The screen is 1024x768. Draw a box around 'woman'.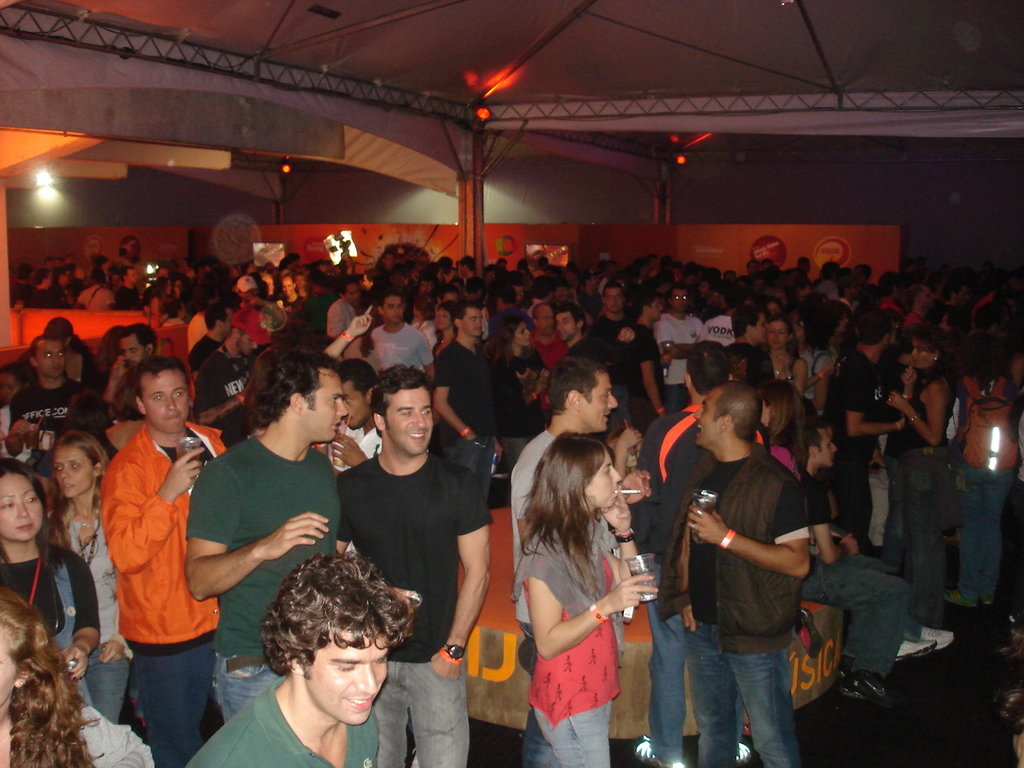
locate(887, 324, 957, 626).
